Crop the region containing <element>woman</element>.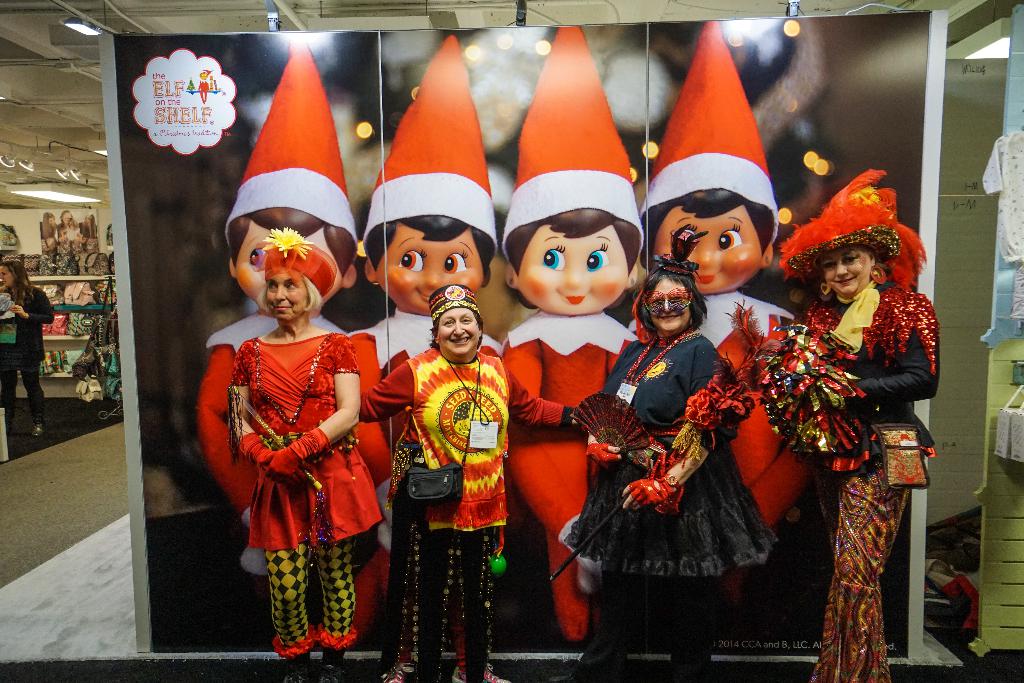
Crop region: BBox(0, 264, 65, 439).
